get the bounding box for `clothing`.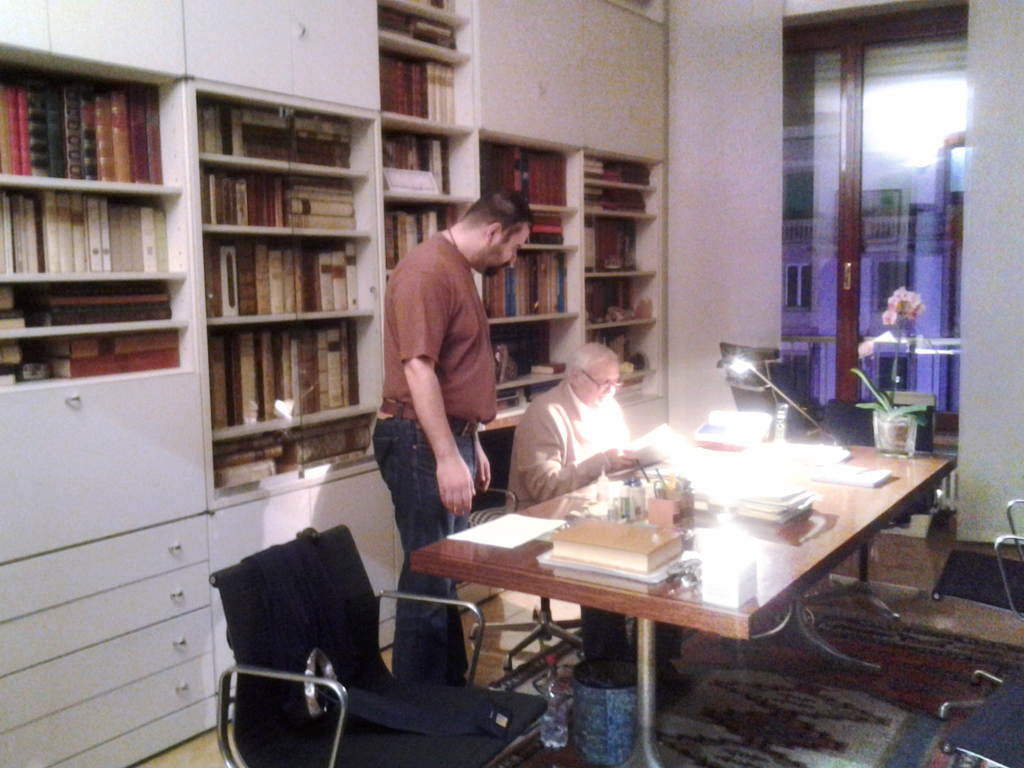
left=510, top=381, right=690, bottom=659.
